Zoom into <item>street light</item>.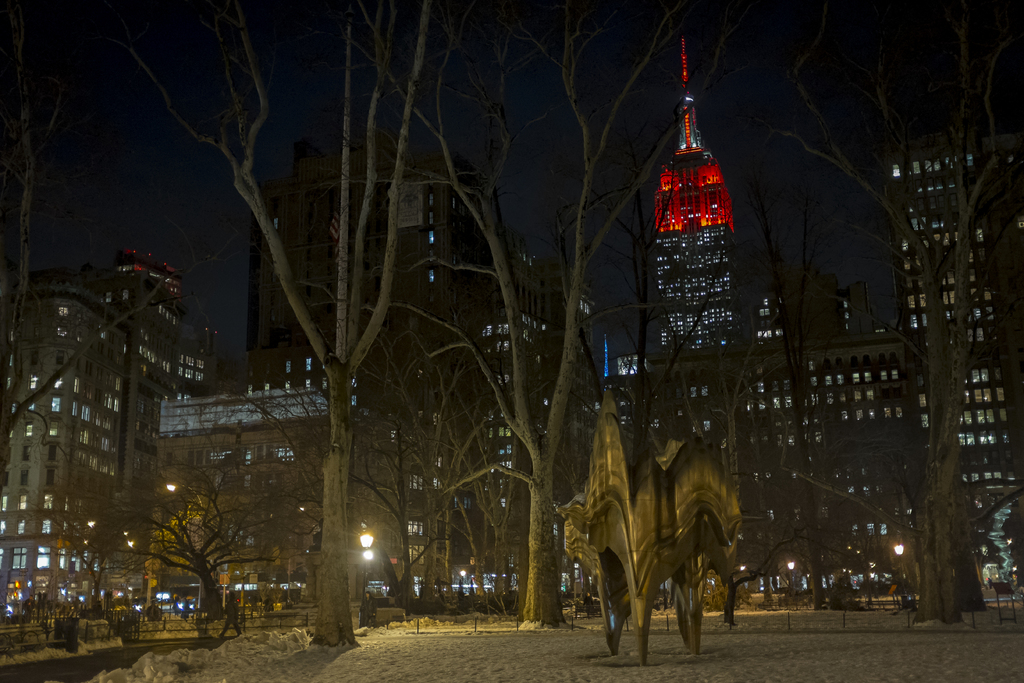
Zoom target: 887 536 909 602.
